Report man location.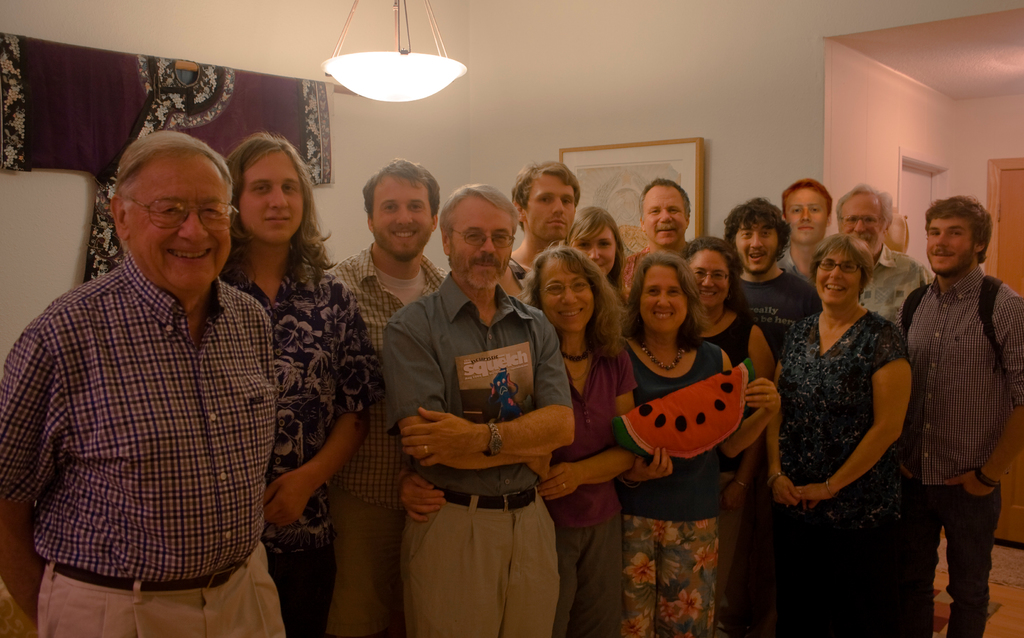
Report: [617,177,692,297].
